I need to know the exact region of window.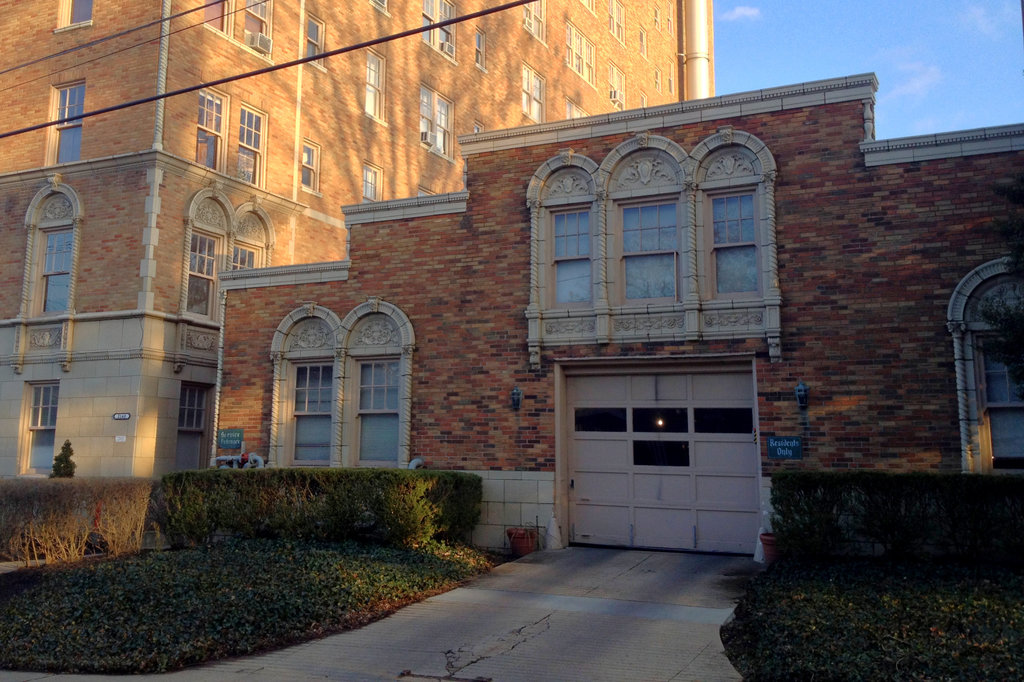
Region: x1=653 y1=1 x2=660 y2=33.
